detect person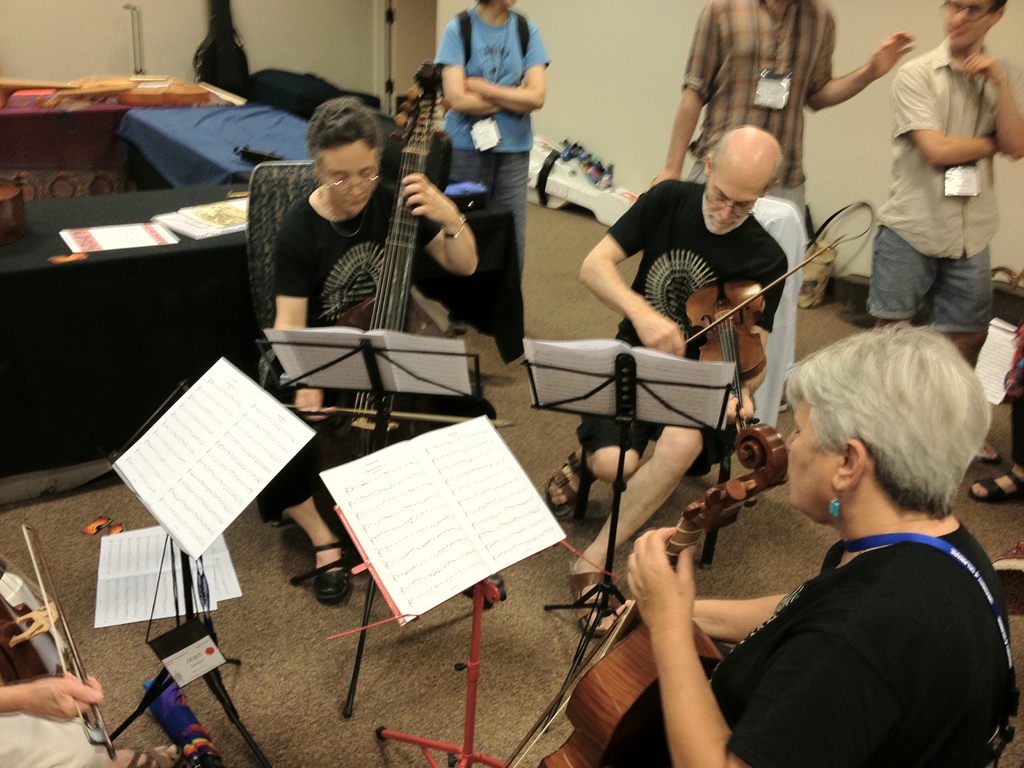
BBox(420, 0, 553, 314)
